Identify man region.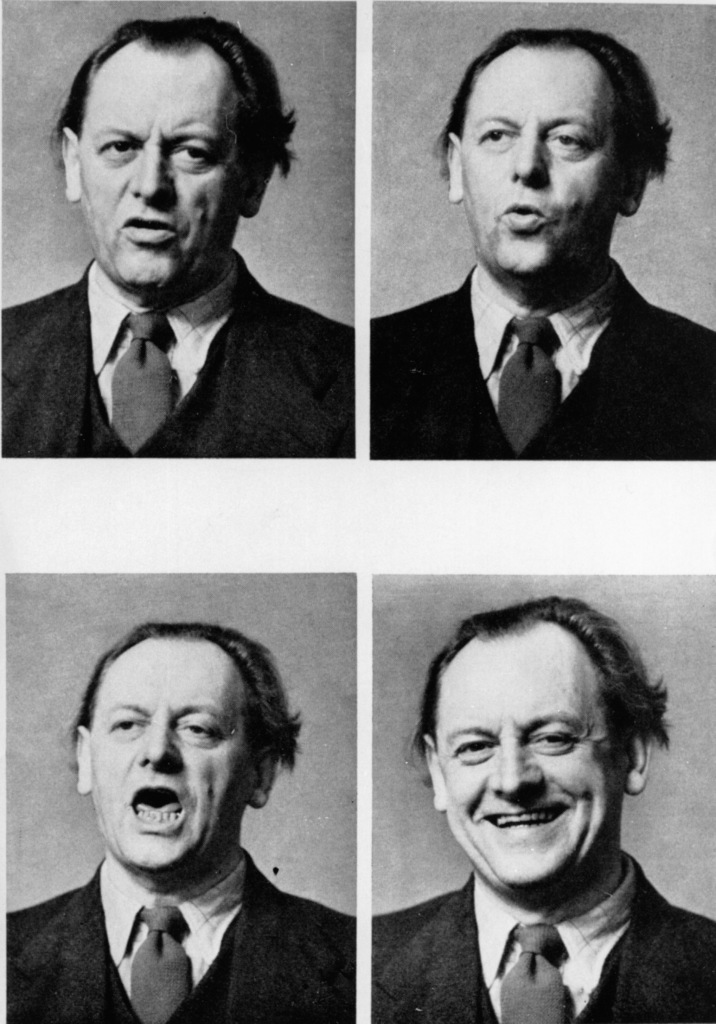
Region: <bbox>4, 630, 360, 1023</bbox>.
